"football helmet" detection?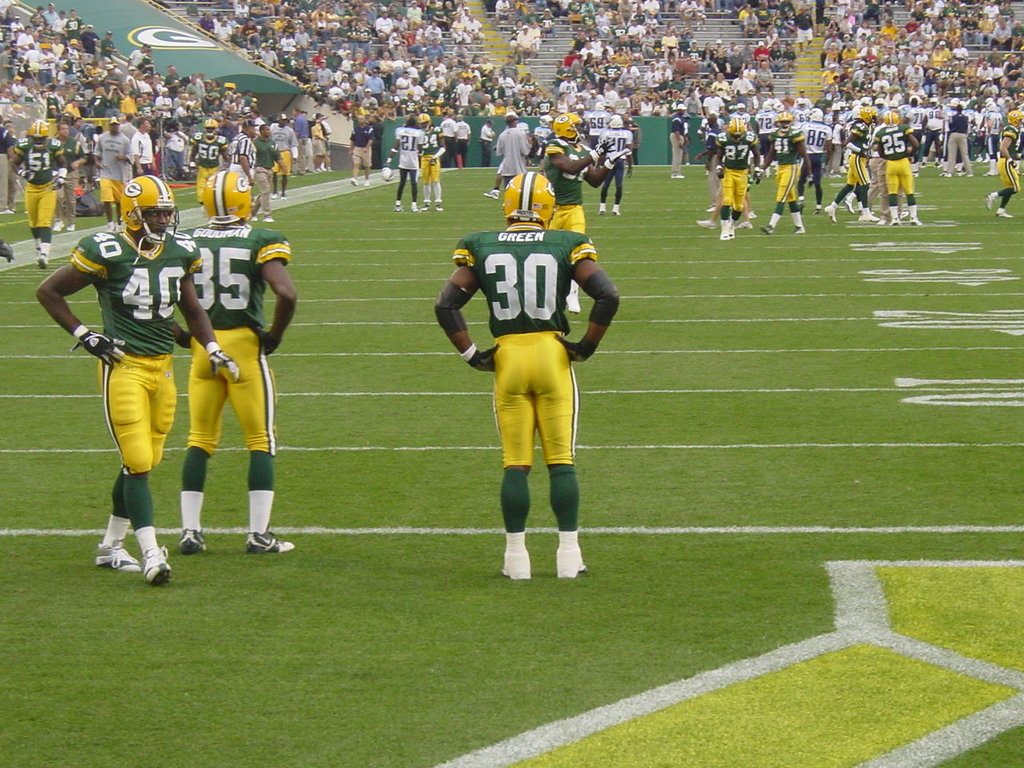
<box>1002,108,1023,129</box>
